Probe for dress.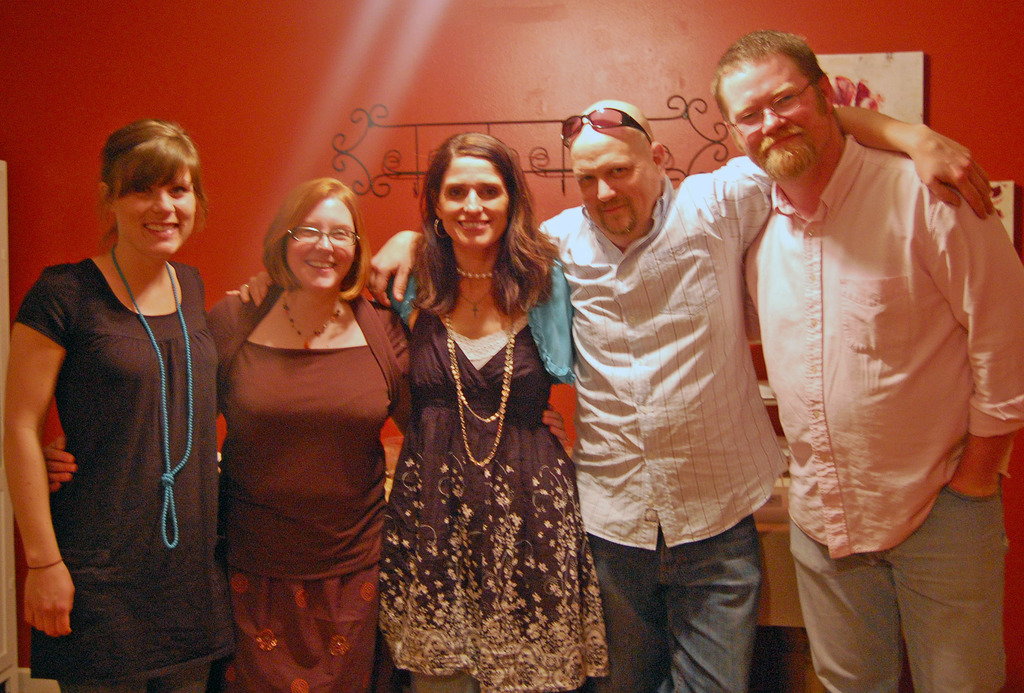
Probe result: 378:252:607:692.
